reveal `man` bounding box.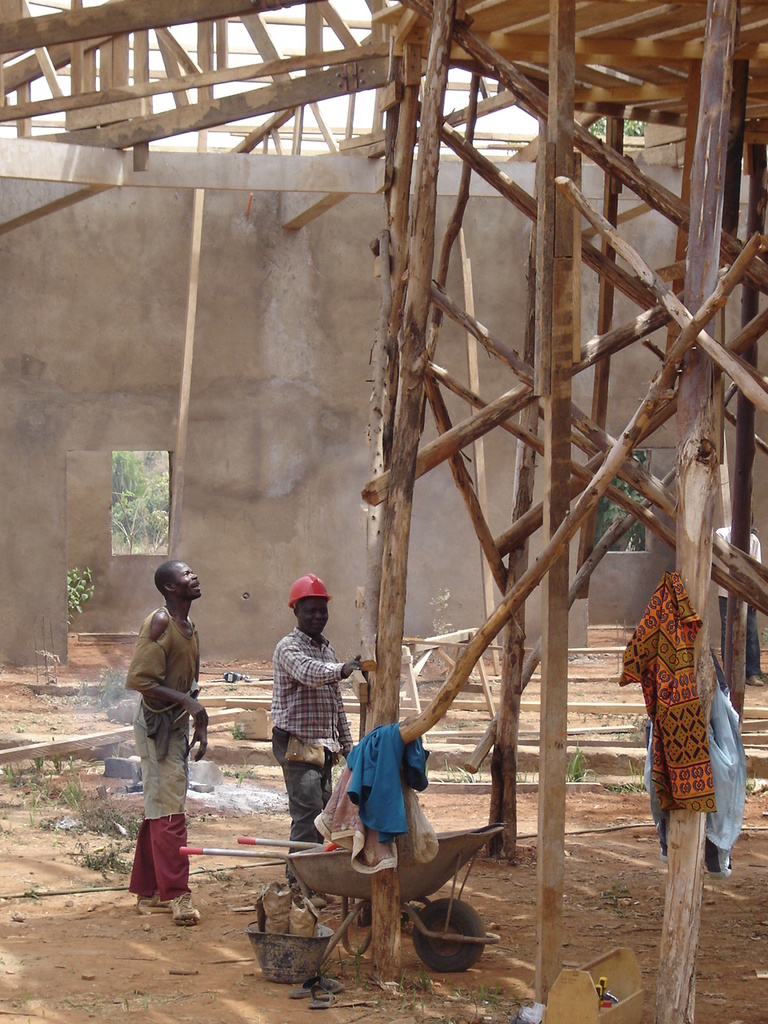
Revealed: box(118, 570, 219, 912).
